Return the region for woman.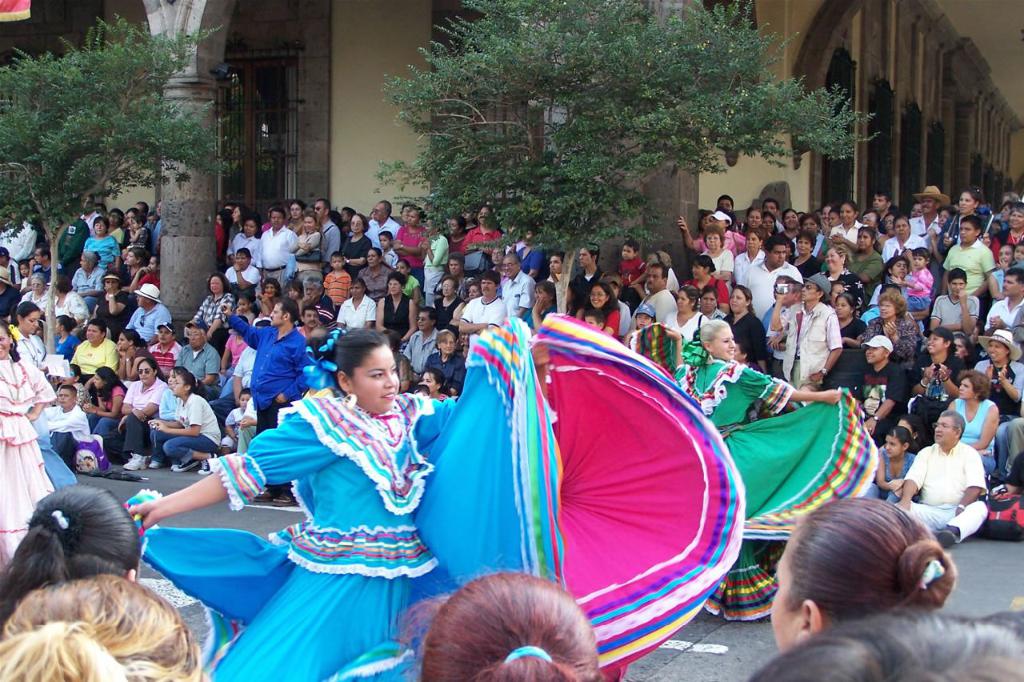
<box>228,212,265,272</box>.
